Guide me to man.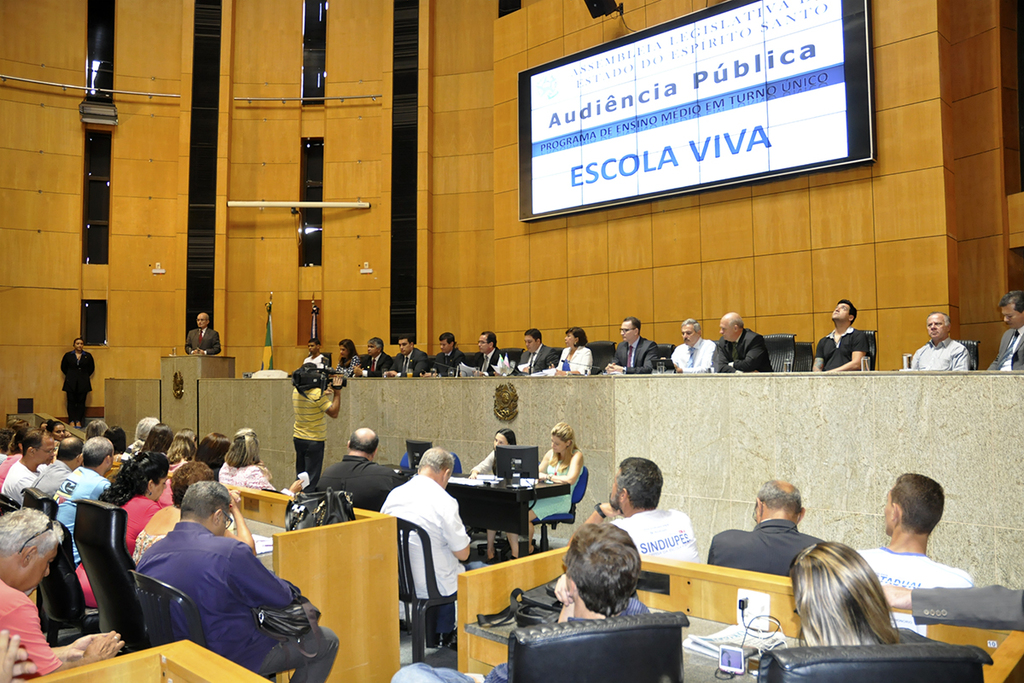
Guidance: 603,316,657,373.
